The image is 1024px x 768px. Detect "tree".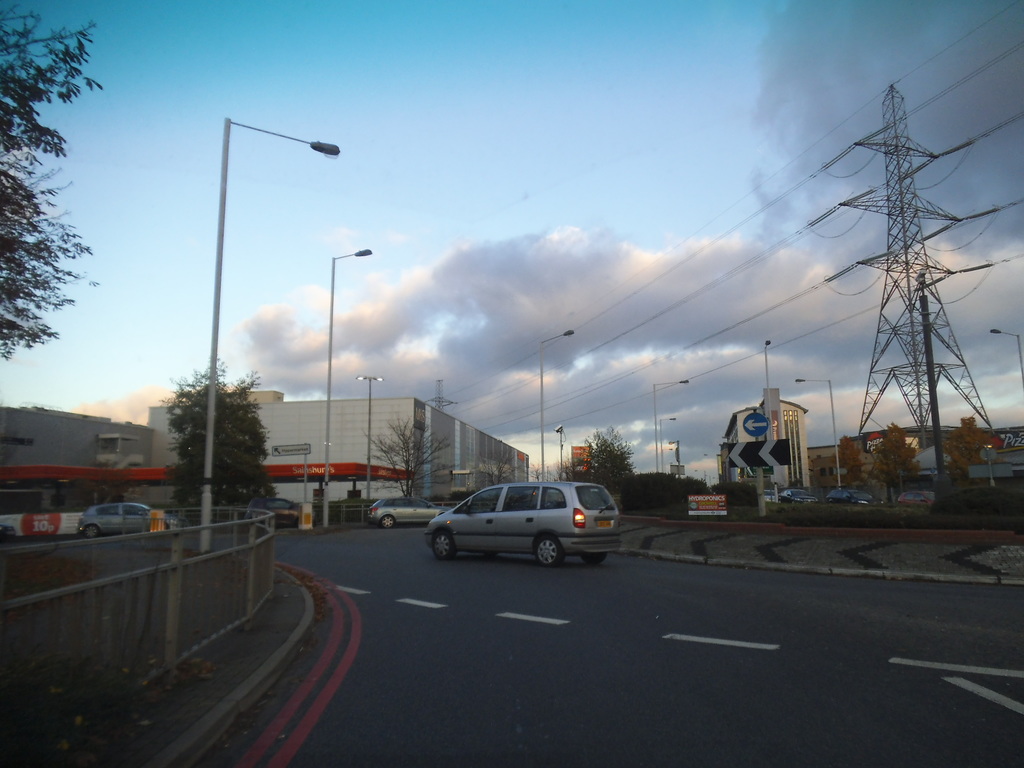
Detection: Rect(543, 460, 565, 484).
